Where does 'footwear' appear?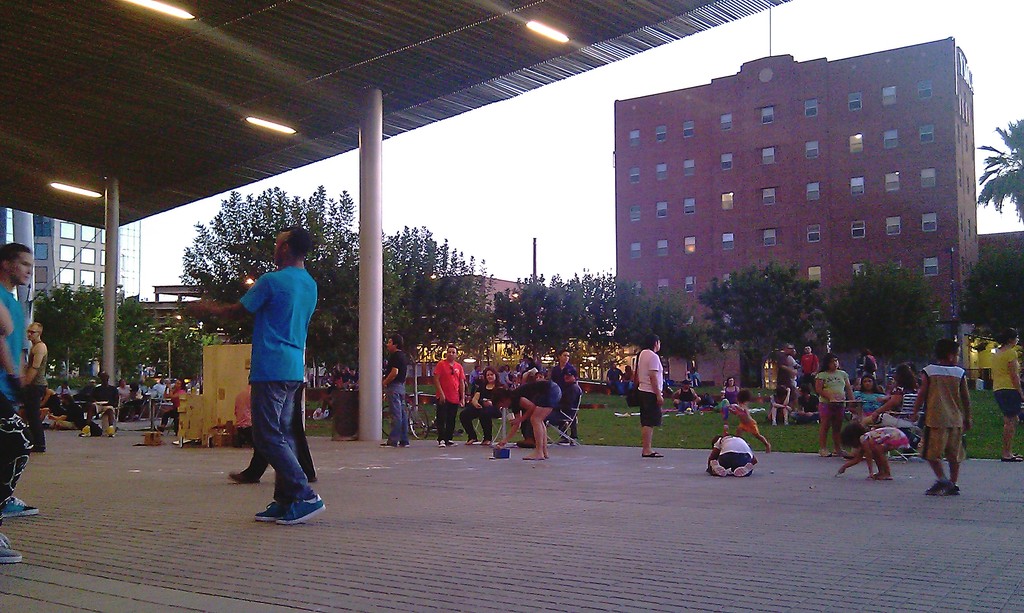
Appears at box=[224, 474, 259, 484].
